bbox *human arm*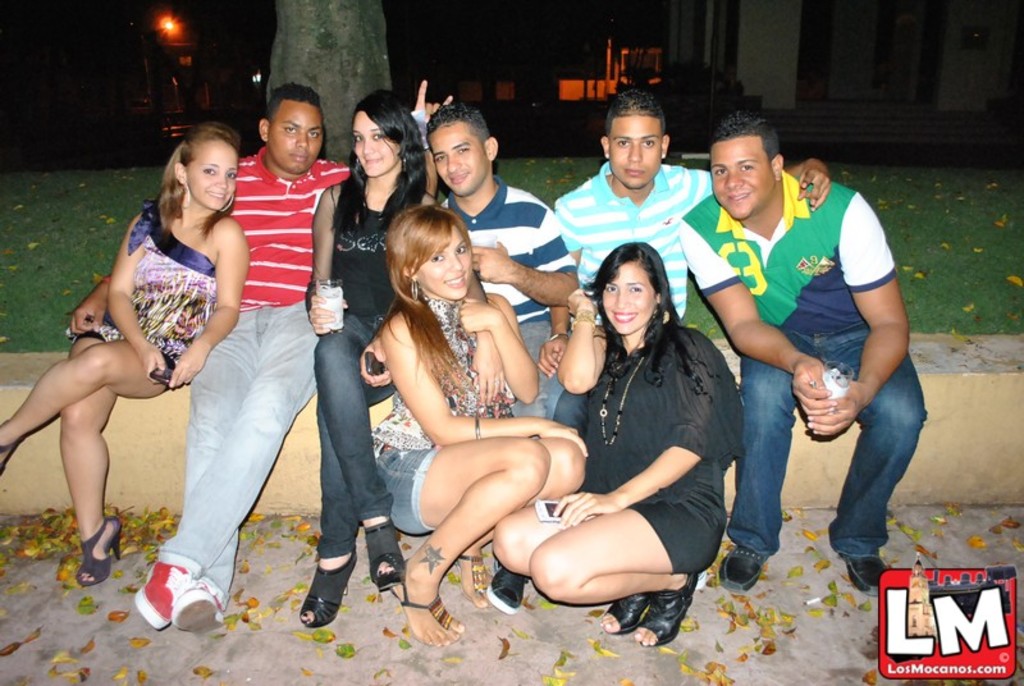
crop(356, 329, 393, 387)
